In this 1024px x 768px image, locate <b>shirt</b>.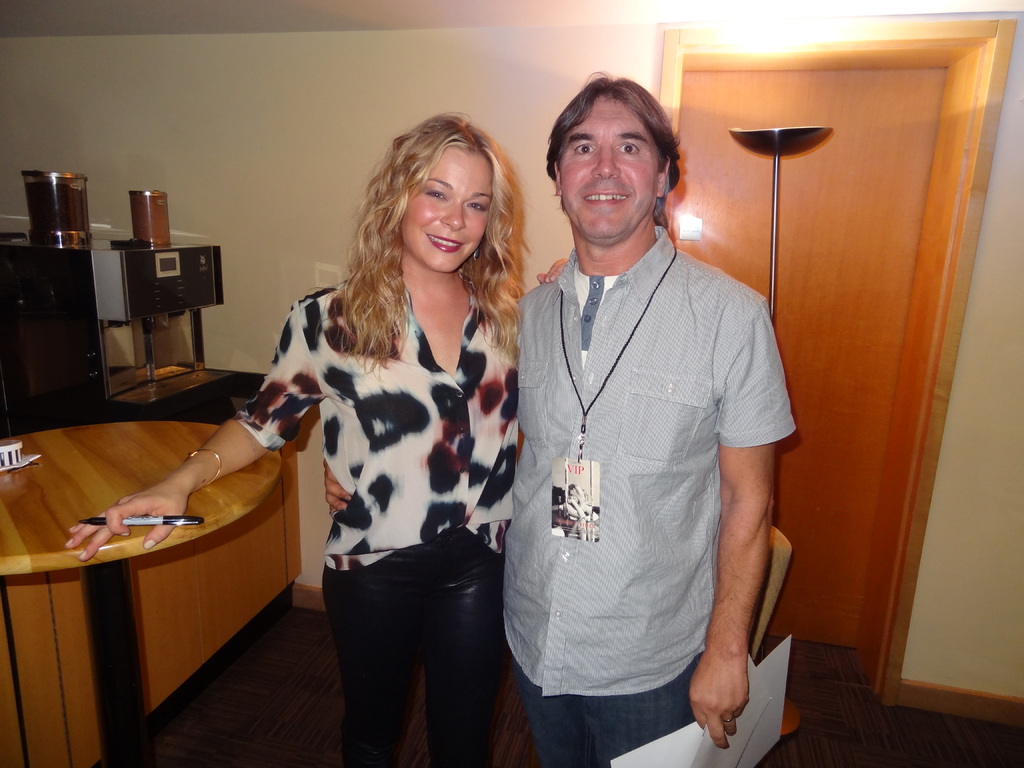
Bounding box: bbox=[488, 174, 801, 708].
